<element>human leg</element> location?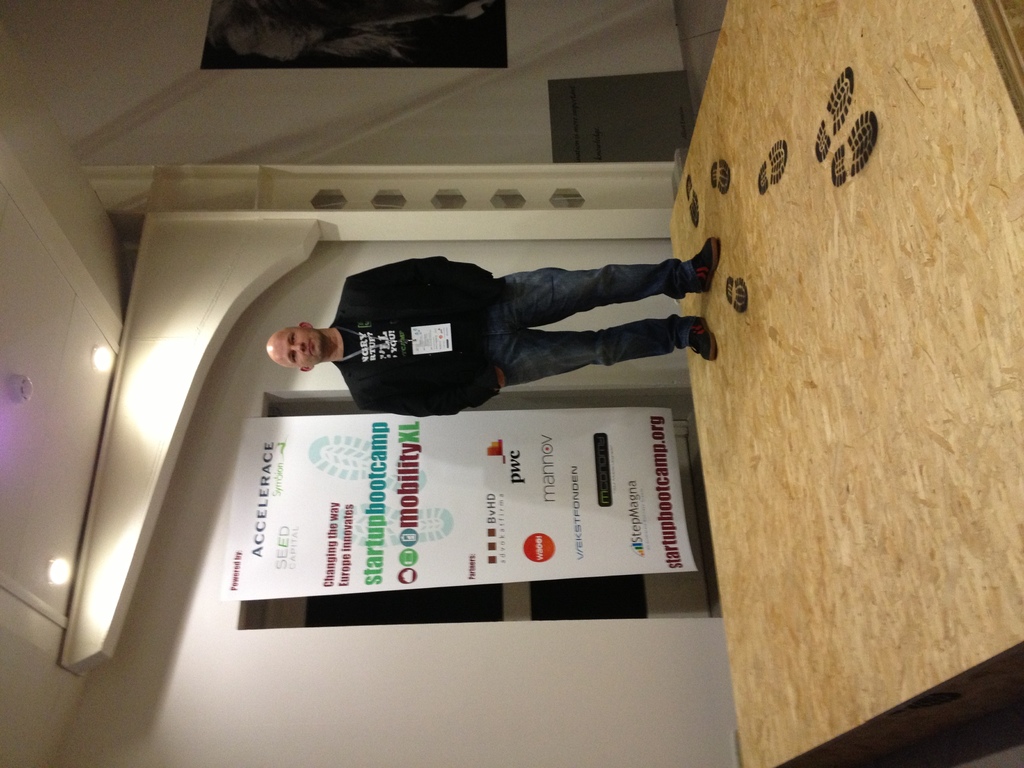
499 237 722 327
